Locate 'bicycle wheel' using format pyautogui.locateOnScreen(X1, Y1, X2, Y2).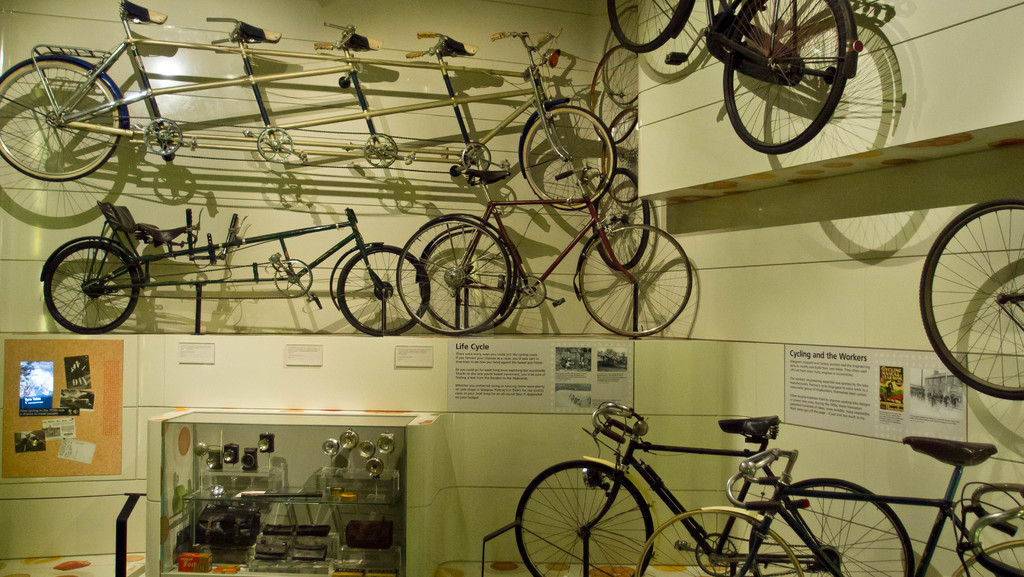
pyautogui.locateOnScreen(518, 460, 657, 576).
